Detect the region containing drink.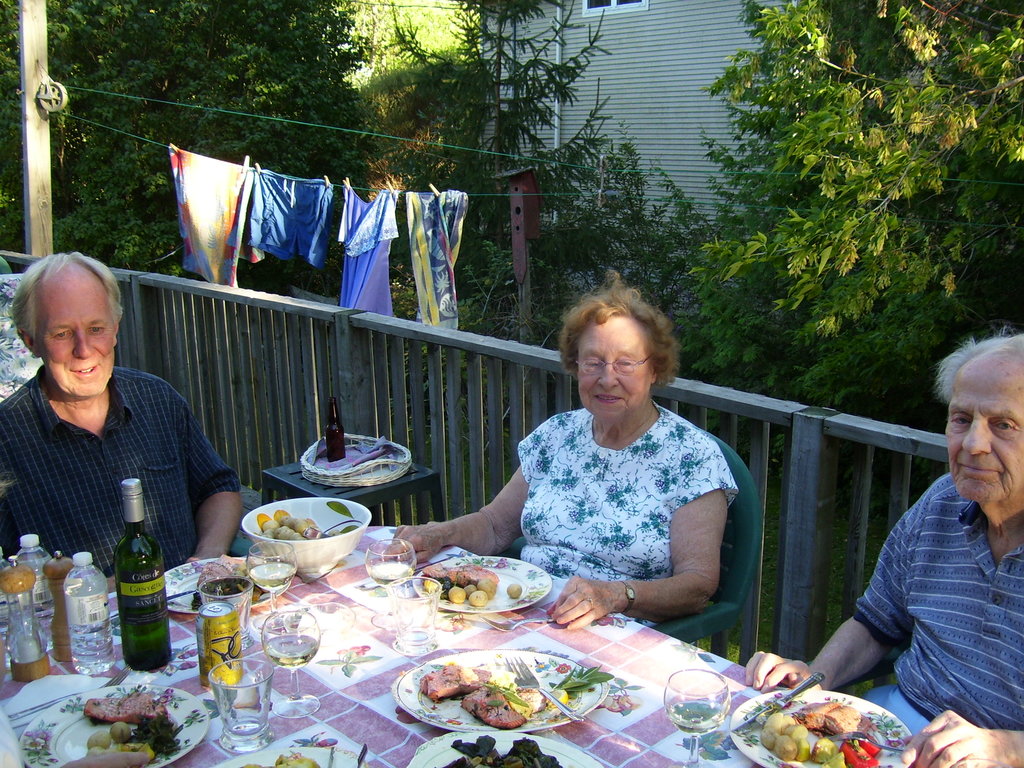
<box>362,558,414,590</box>.
